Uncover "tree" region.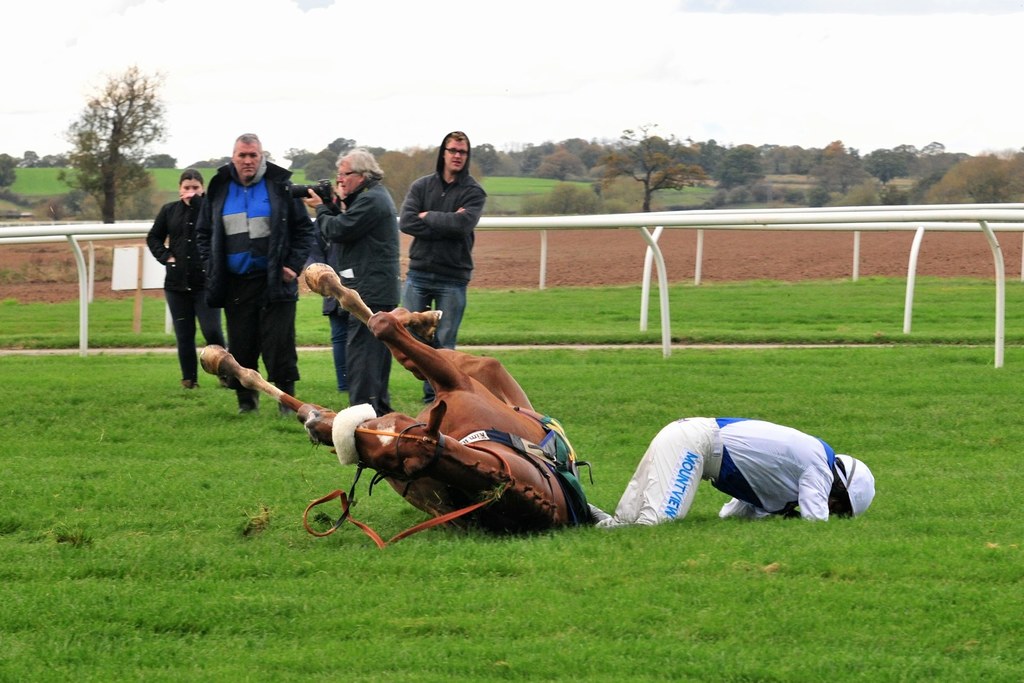
Uncovered: rect(580, 133, 719, 222).
